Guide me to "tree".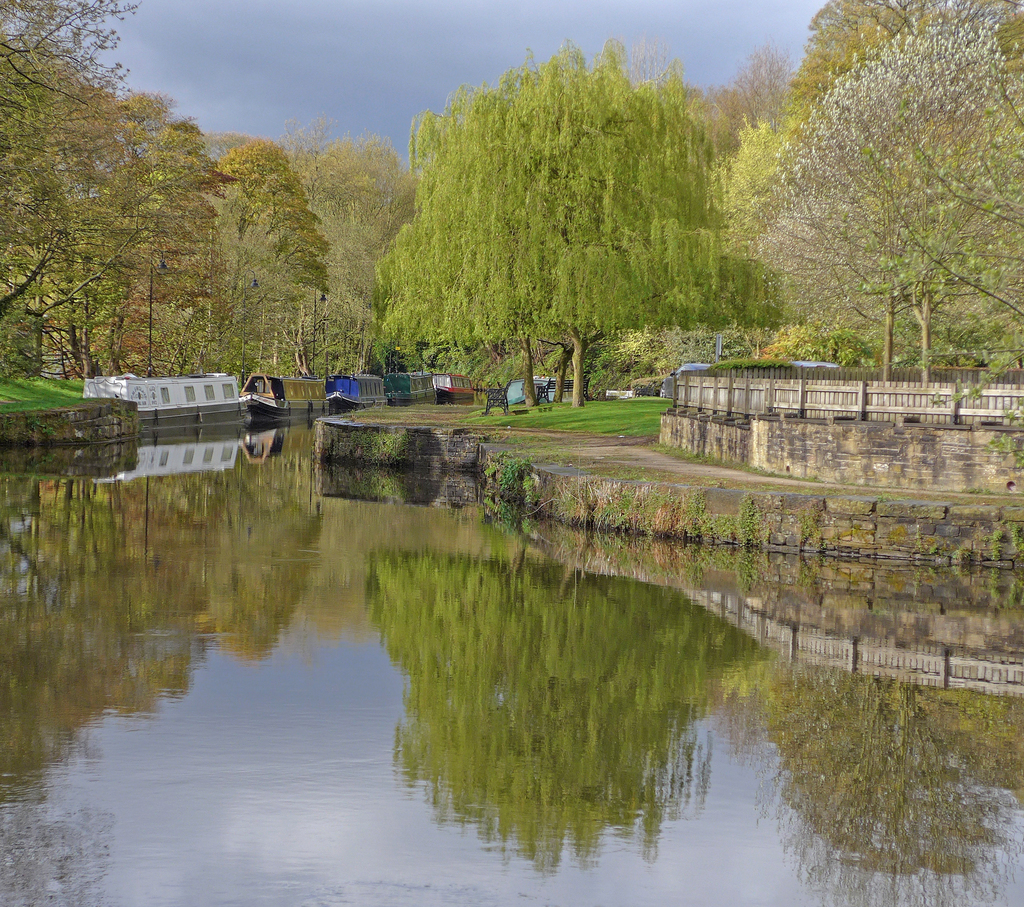
Guidance: rect(33, 82, 223, 387).
